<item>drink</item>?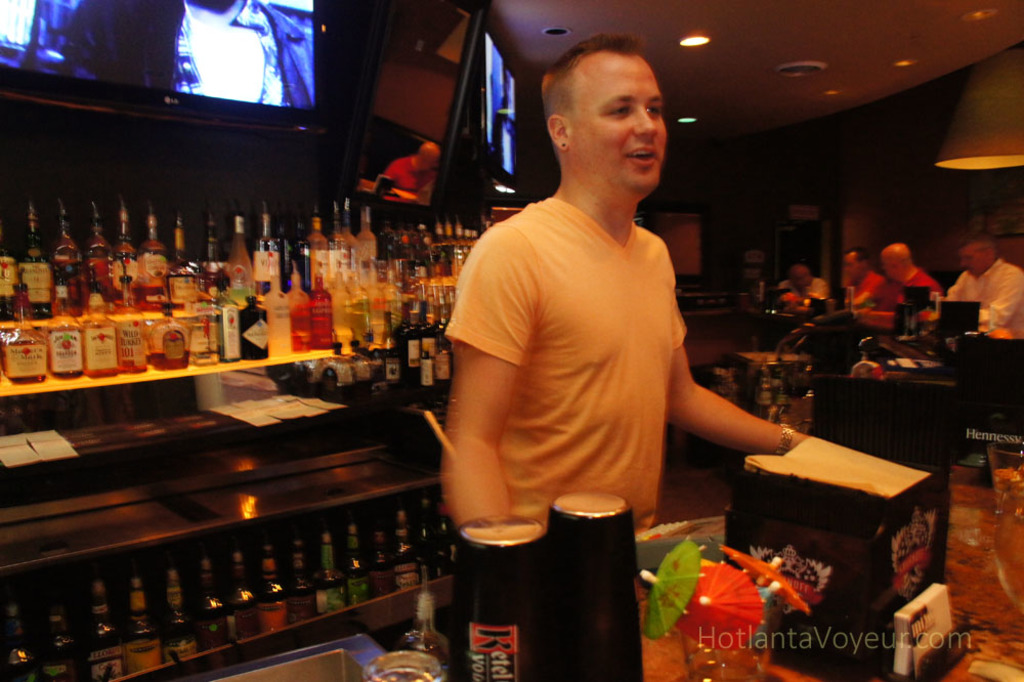
x1=126 y1=590 x2=161 y2=678
